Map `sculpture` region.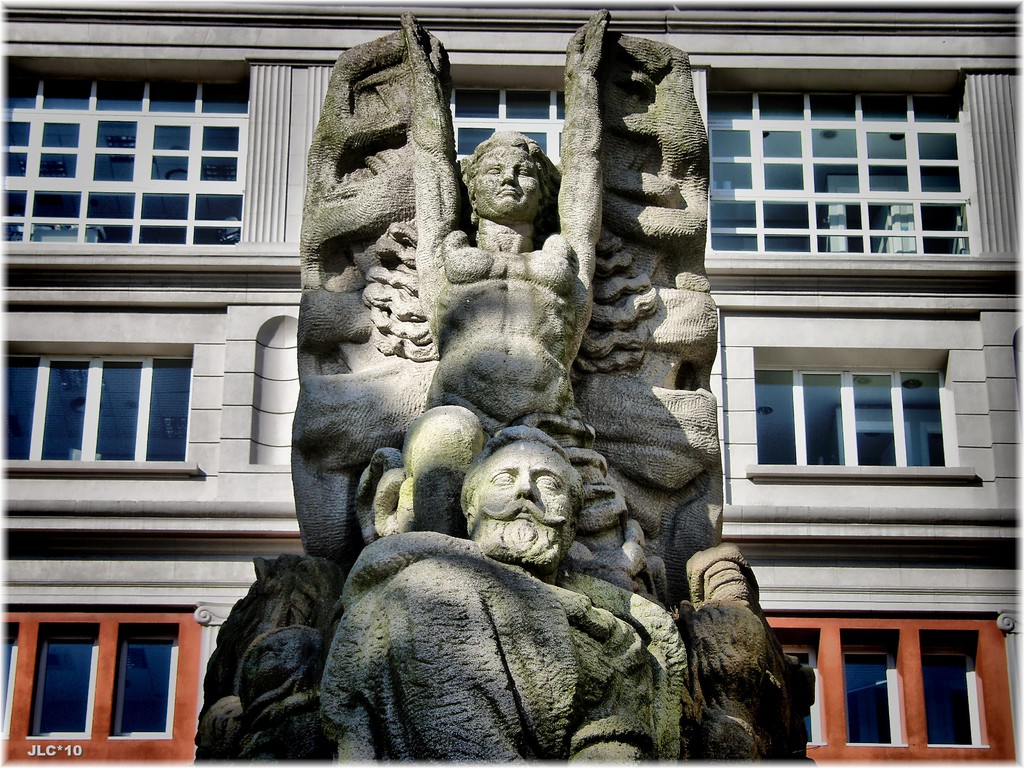
Mapped to (left=182, top=48, right=842, bottom=714).
